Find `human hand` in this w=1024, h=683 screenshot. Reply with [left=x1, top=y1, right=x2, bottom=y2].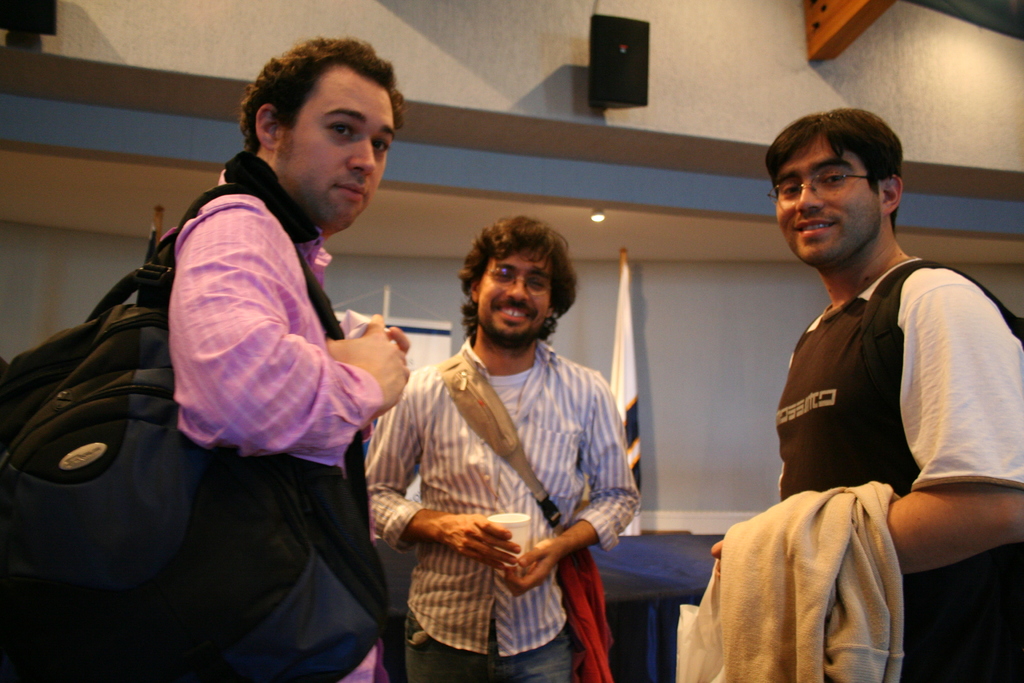
[left=339, top=317, right=420, bottom=388].
